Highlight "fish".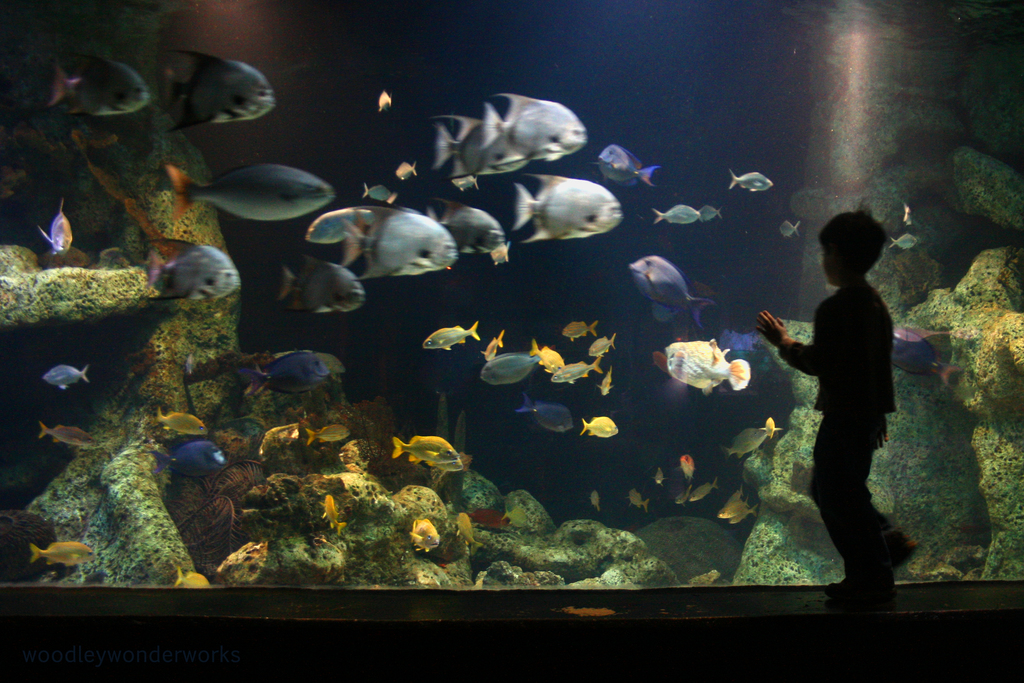
Highlighted region: detection(525, 336, 565, 372).
